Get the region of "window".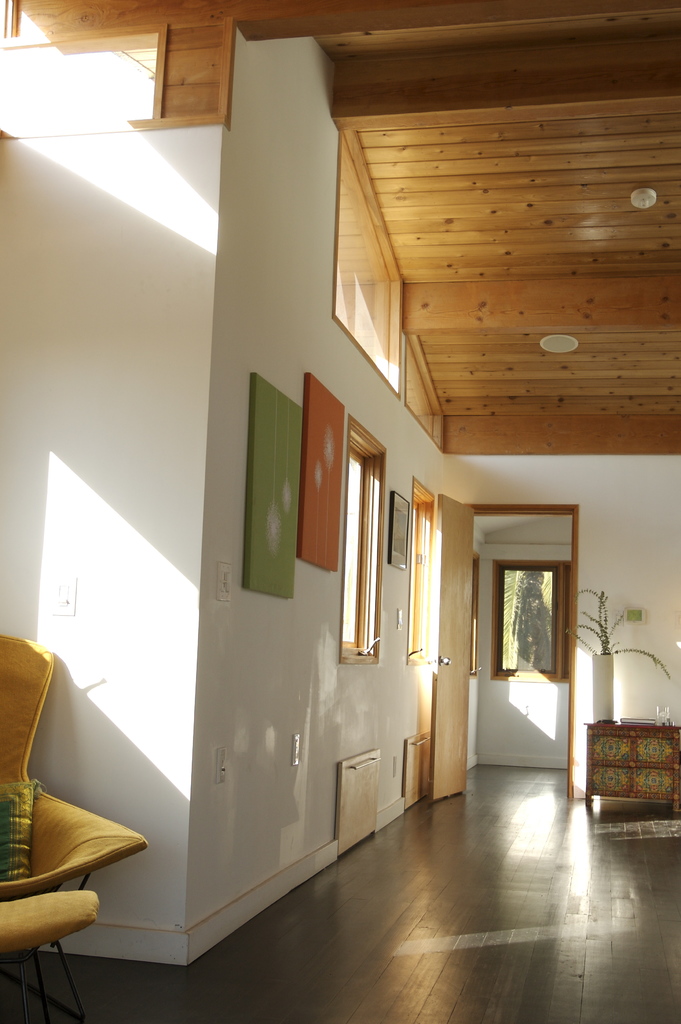
(x1=471, y1=536, x2=576, y2=702).
